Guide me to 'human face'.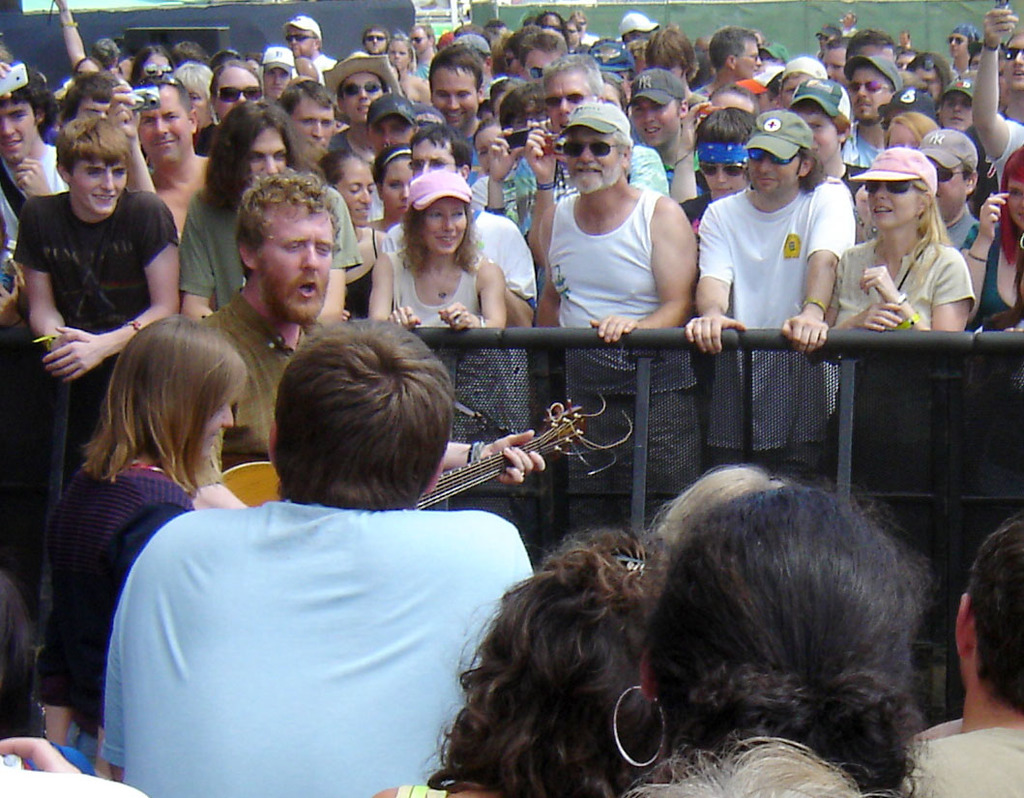
Guidance: select_region(541, 73, 595, 133).
